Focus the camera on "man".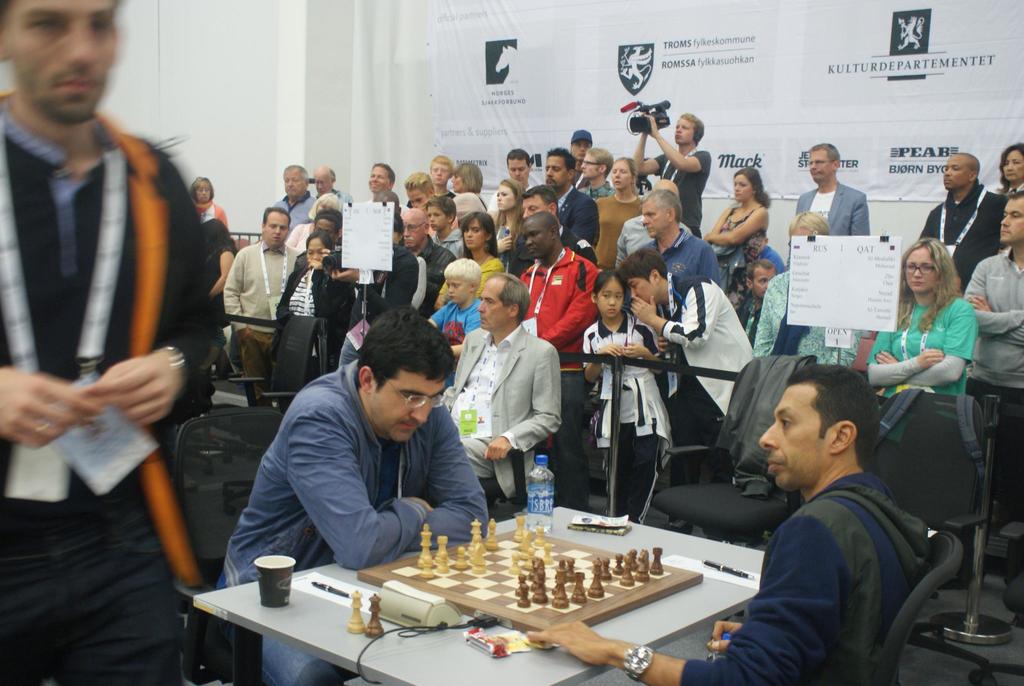
Focus region: pyautogui.locateOnScreen(616, 245, 753, 443).
